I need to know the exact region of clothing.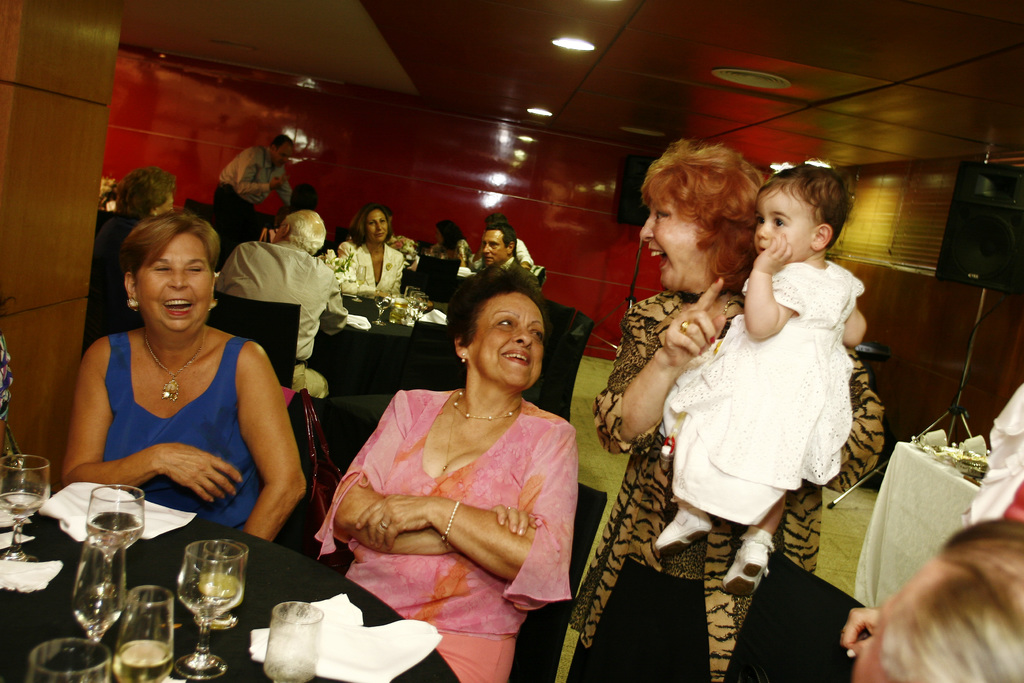
Region: detection(413, 248, 502, 290).
